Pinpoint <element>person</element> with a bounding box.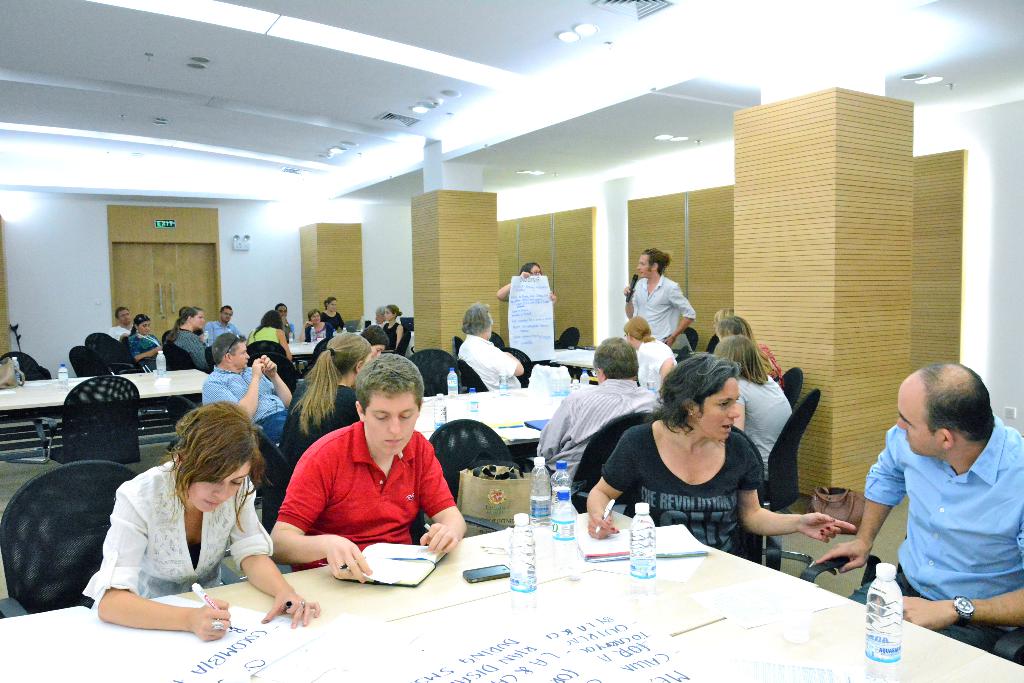
locate(454, 293, 535, 391).
